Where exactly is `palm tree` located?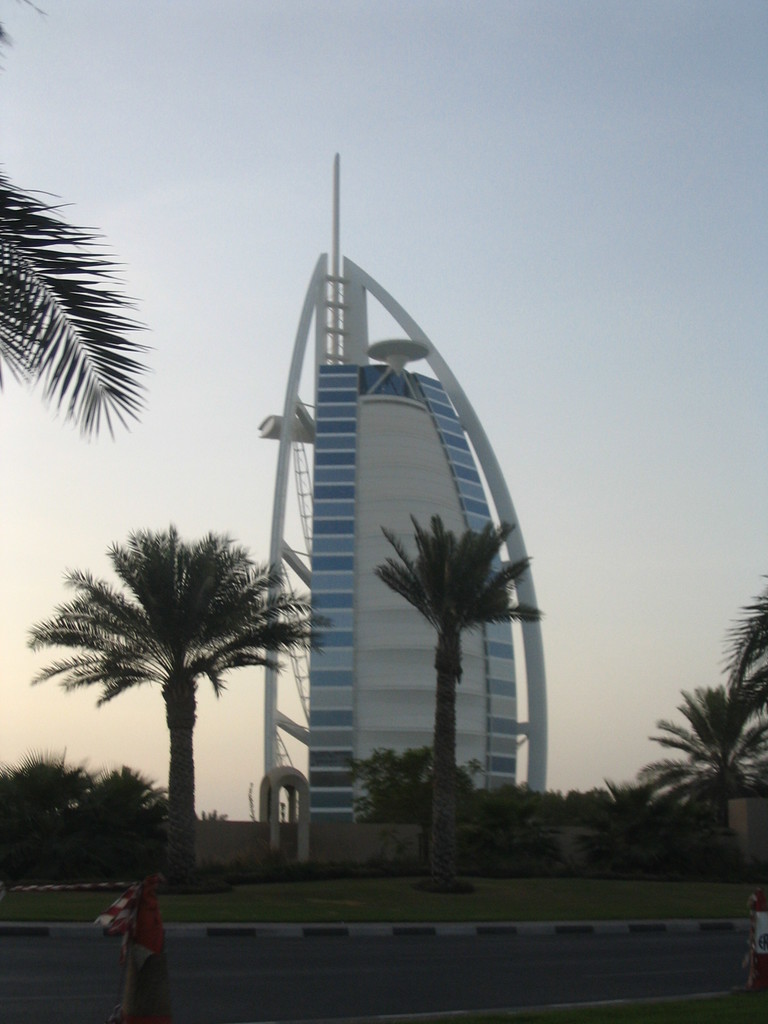
Its bounding box is x1=26, y1=519, x2=339, y2=897.
